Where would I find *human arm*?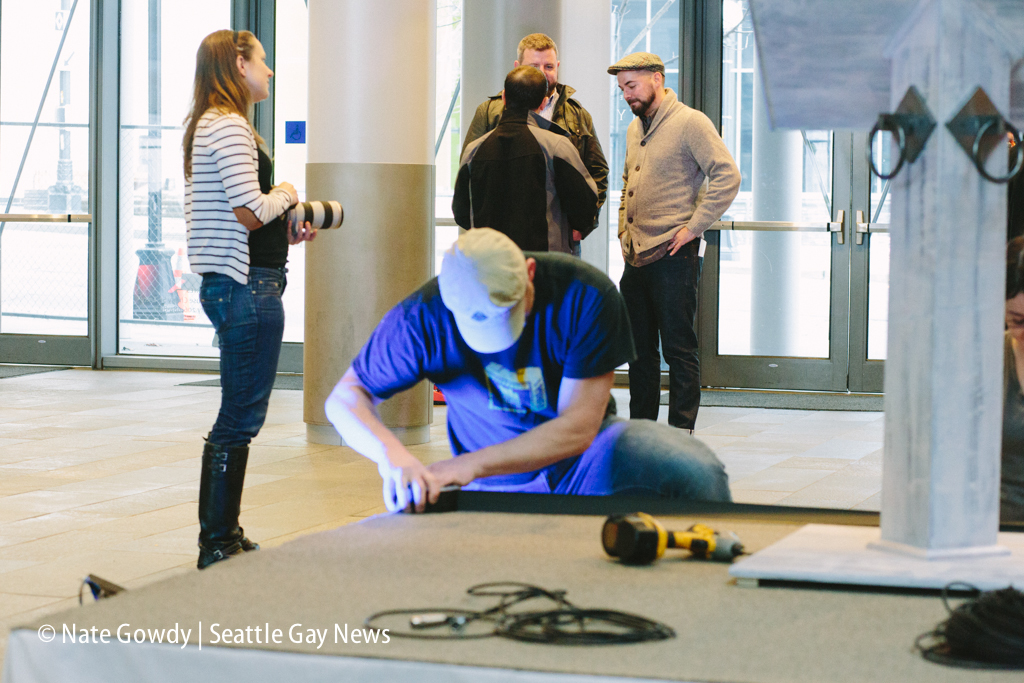
At <box>216,107,296,233</box>.
